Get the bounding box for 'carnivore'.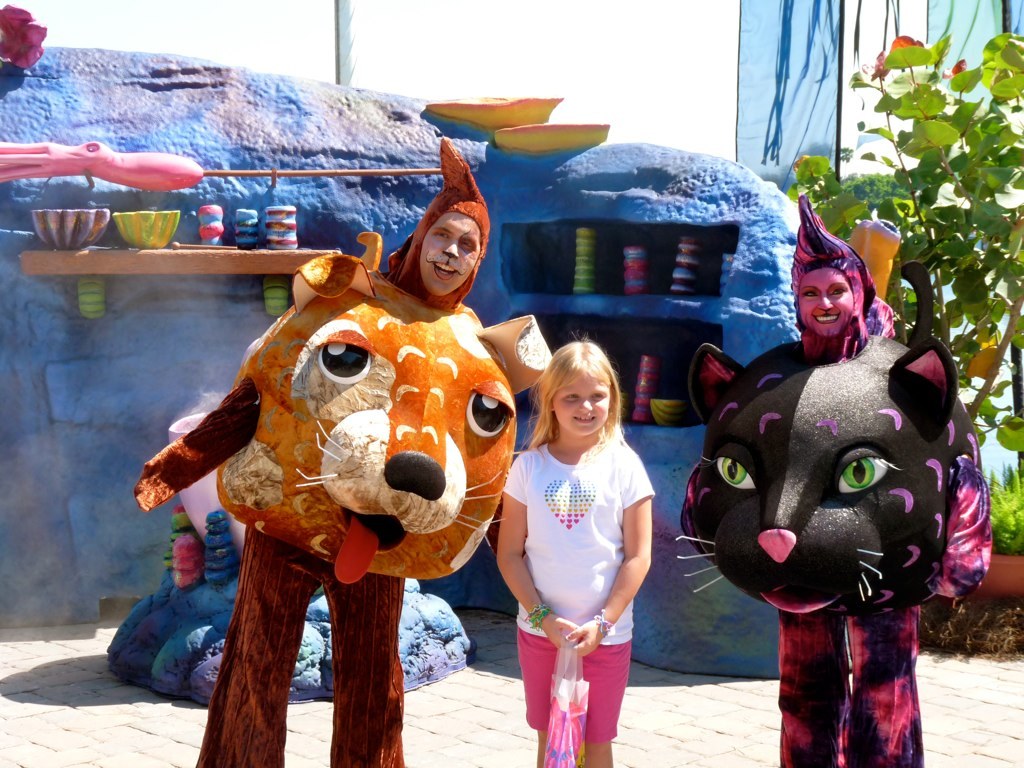
(486,336,666,767).
